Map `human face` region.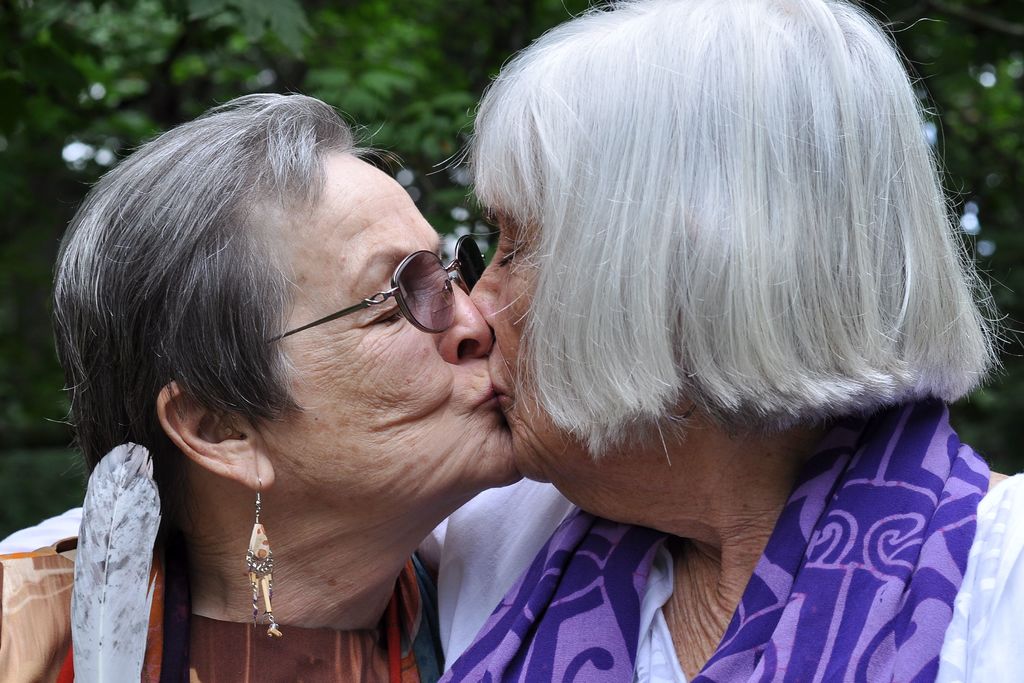
Mapped to rect(467, 215, 691, 505).
